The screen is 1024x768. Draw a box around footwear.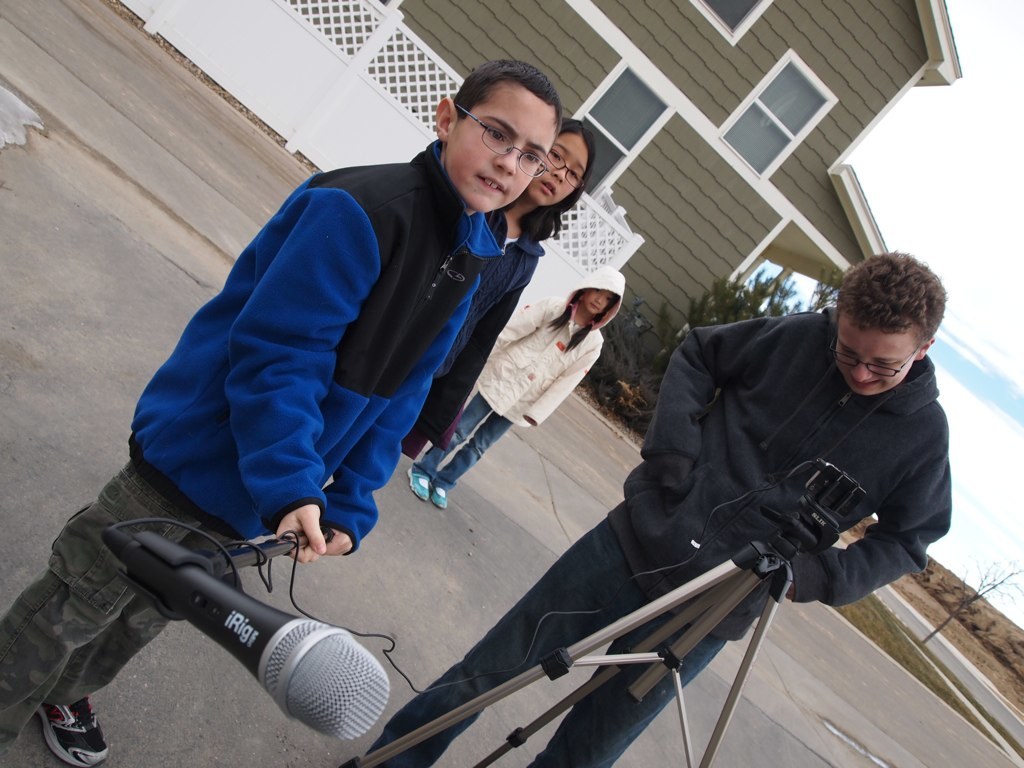
bbox=(27, 674, 96, 761).
